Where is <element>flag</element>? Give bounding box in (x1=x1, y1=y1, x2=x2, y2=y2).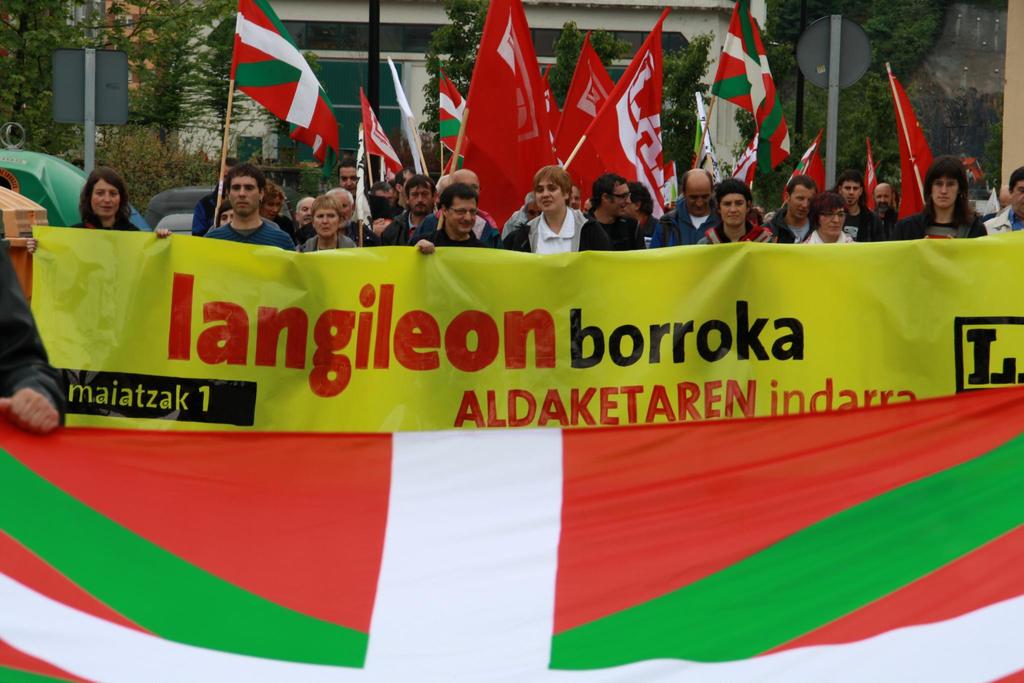
(x1=1, y1=385, x2=1023, y2=682).
